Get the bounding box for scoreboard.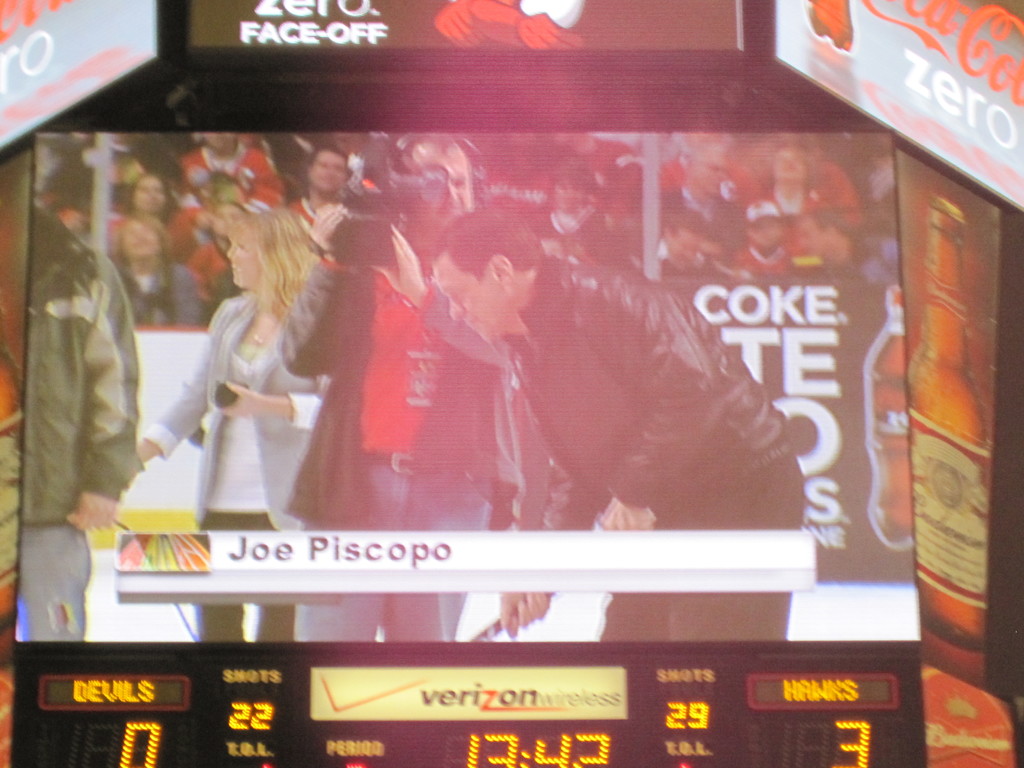
l=51, t=172, r=1004, b=766.
